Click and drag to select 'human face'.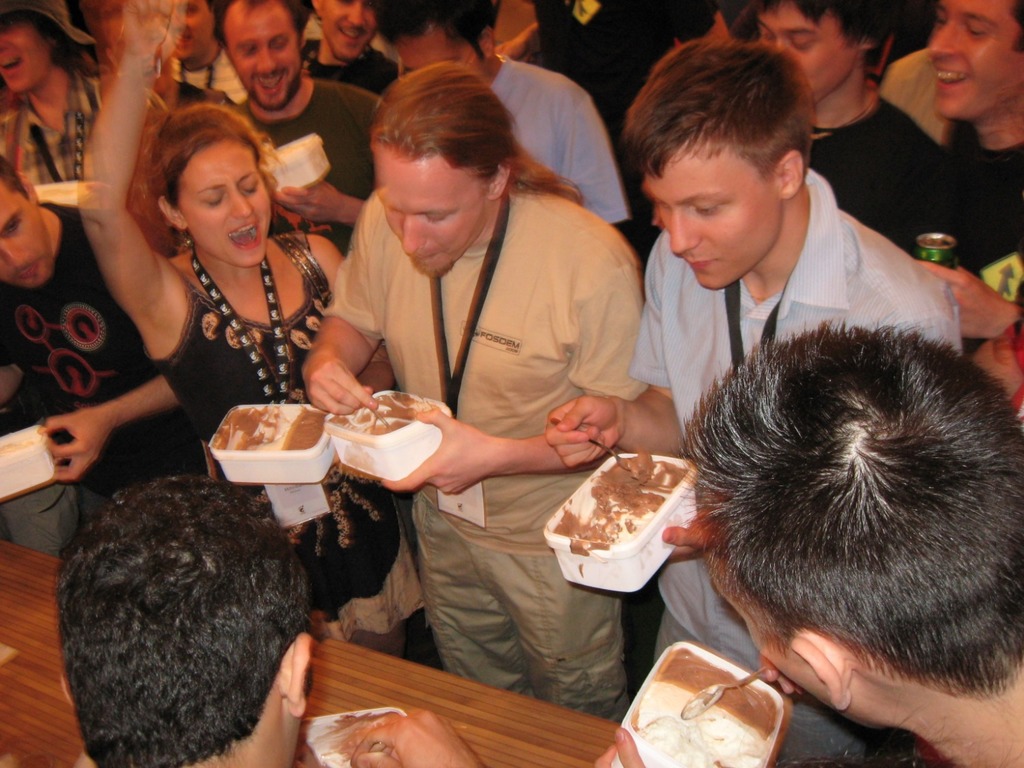
Selection: crop(0, 17, 51, 94).
